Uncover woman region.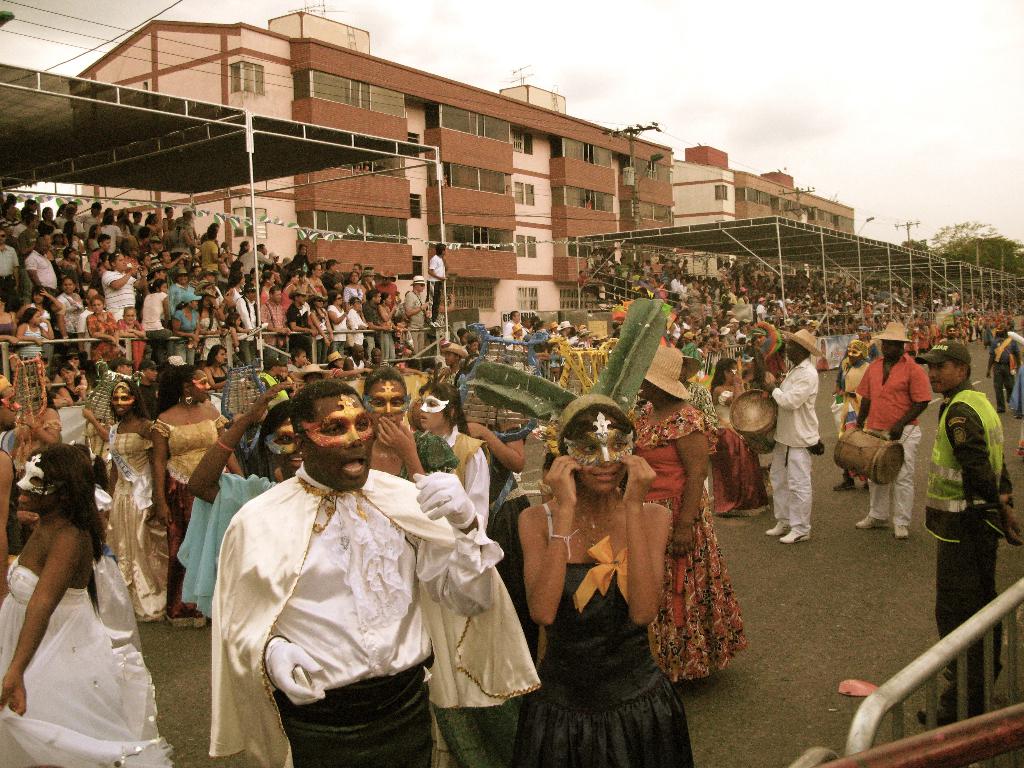
Uncovered: locate(57, 274, 88, 338).
